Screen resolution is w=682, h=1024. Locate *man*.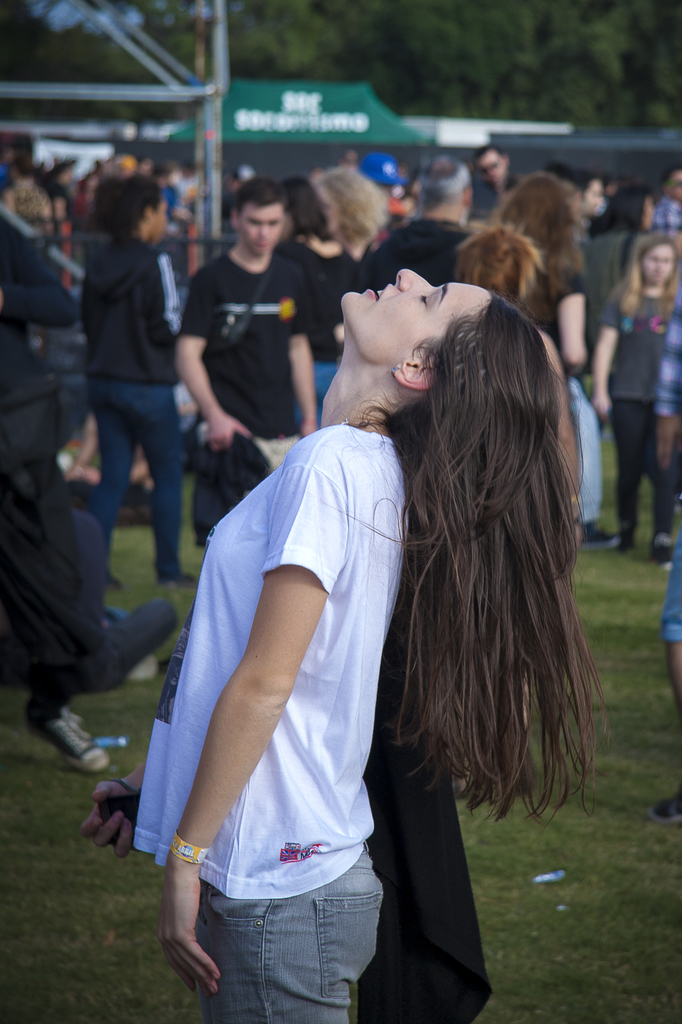
482,141,527,221.
